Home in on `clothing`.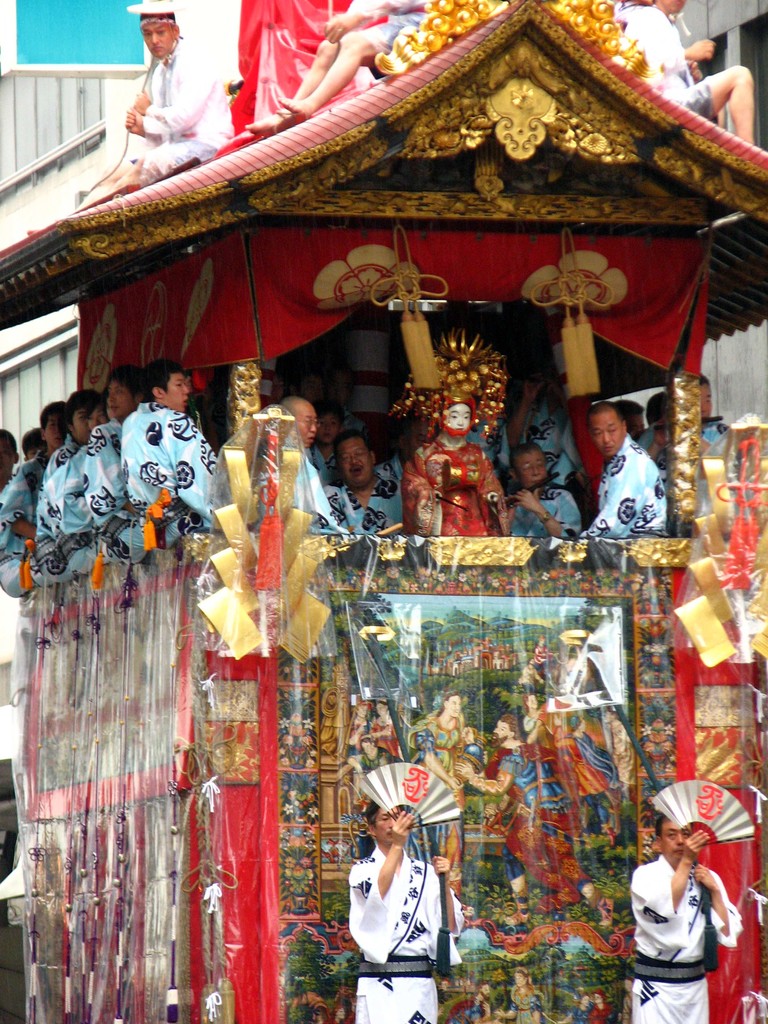
Homed in at crop(38, 431, 104, 531).
